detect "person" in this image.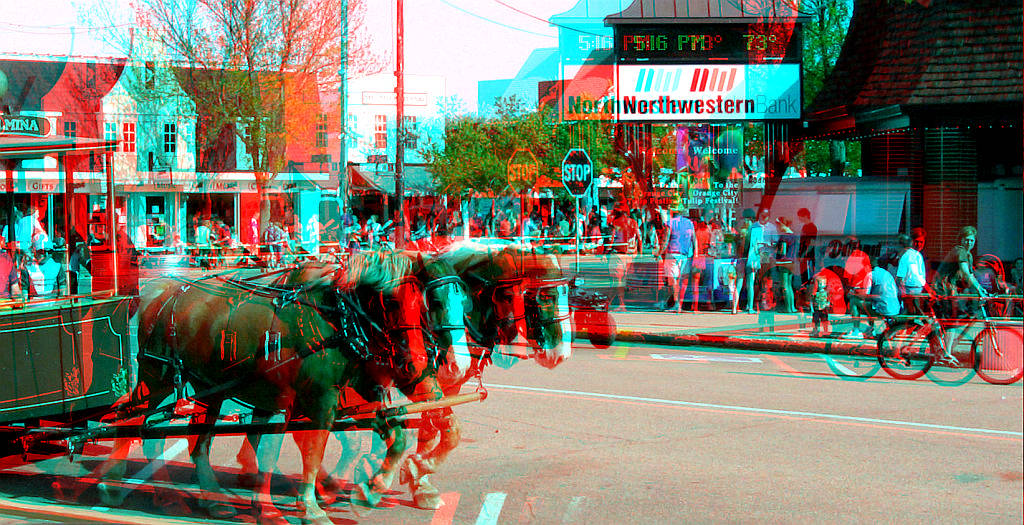
Detection: bbox(929, 224, 990, 369).
